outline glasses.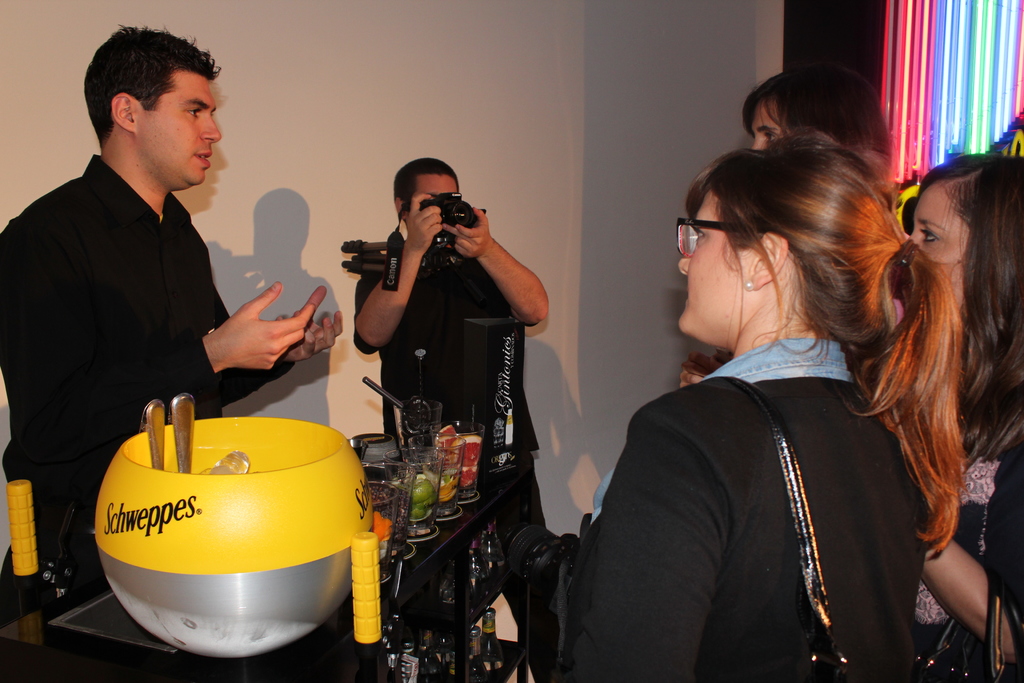
Outline: x1=675, y1=211, x2=764, y2=261.
